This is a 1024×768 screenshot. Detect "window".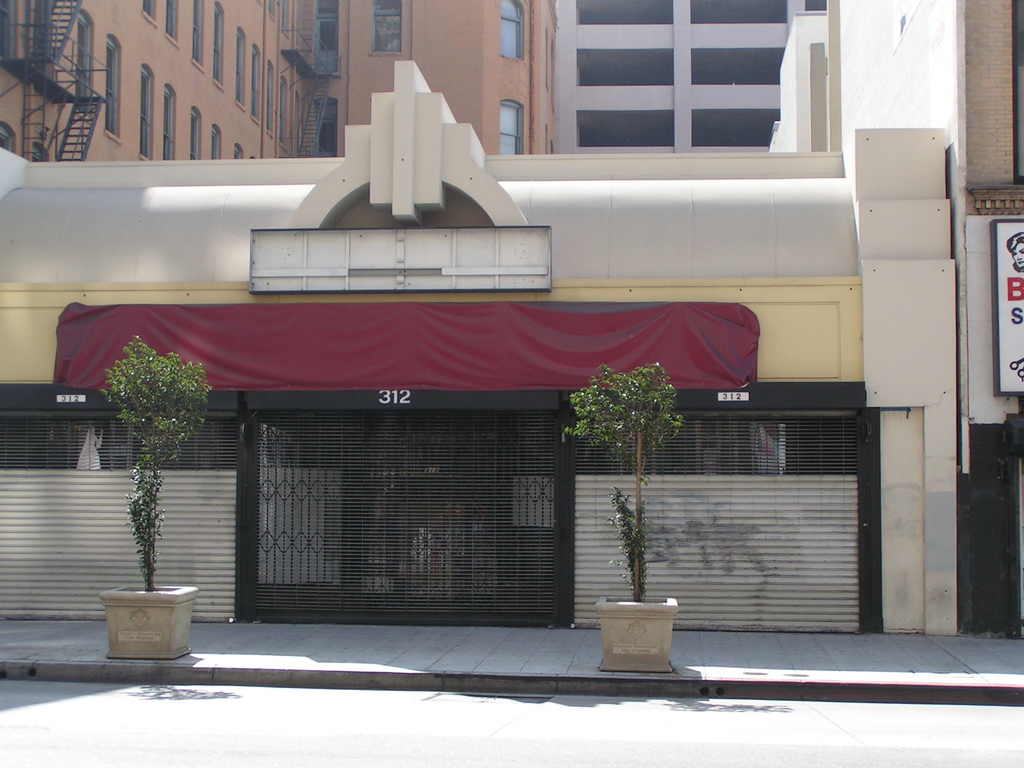
{"left": 68, "top": 15, "right": 91, "bottom": 115}.
